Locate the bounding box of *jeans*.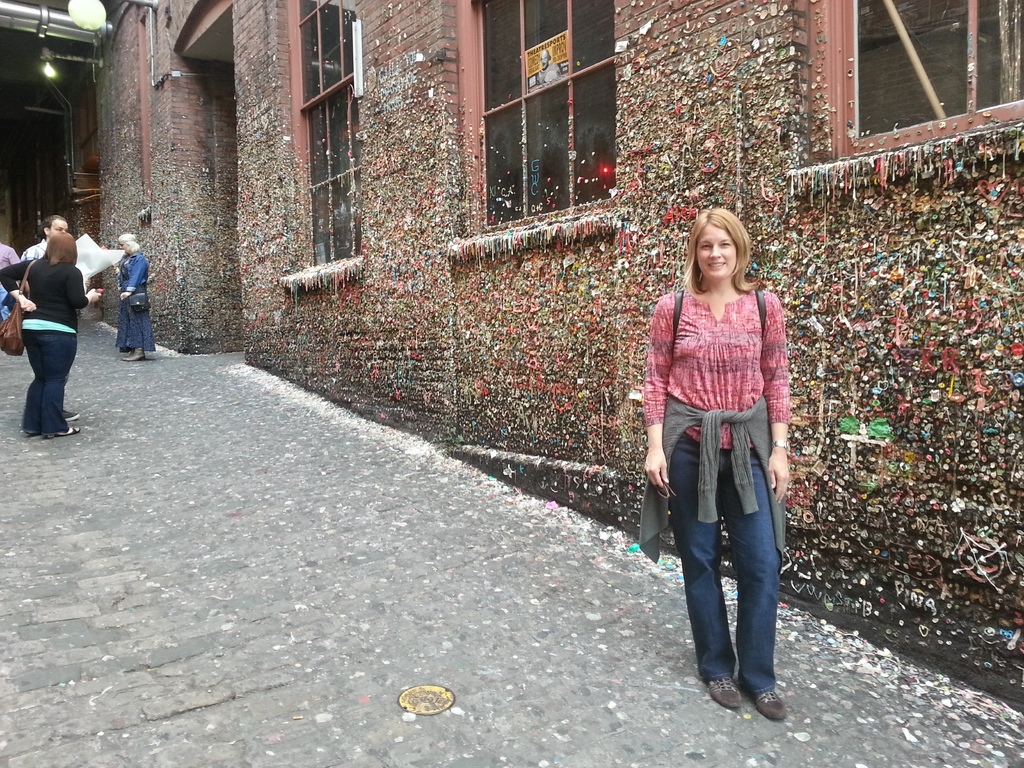
Bounding box: detection(666, 454, 793, 729).
